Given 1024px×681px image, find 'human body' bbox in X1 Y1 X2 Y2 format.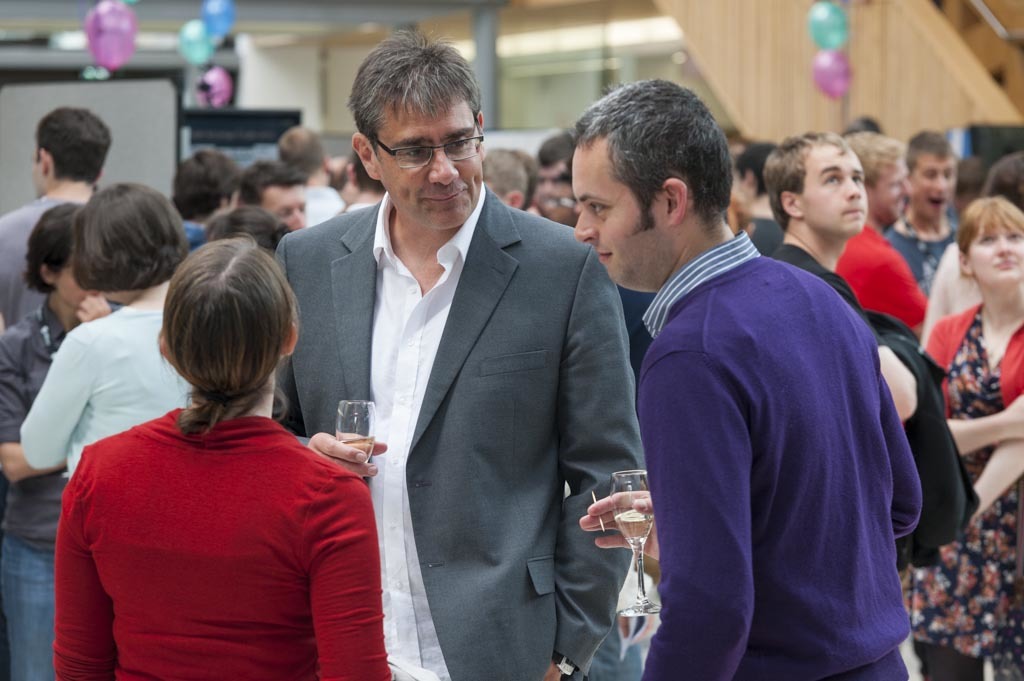
44 262 387 680.
